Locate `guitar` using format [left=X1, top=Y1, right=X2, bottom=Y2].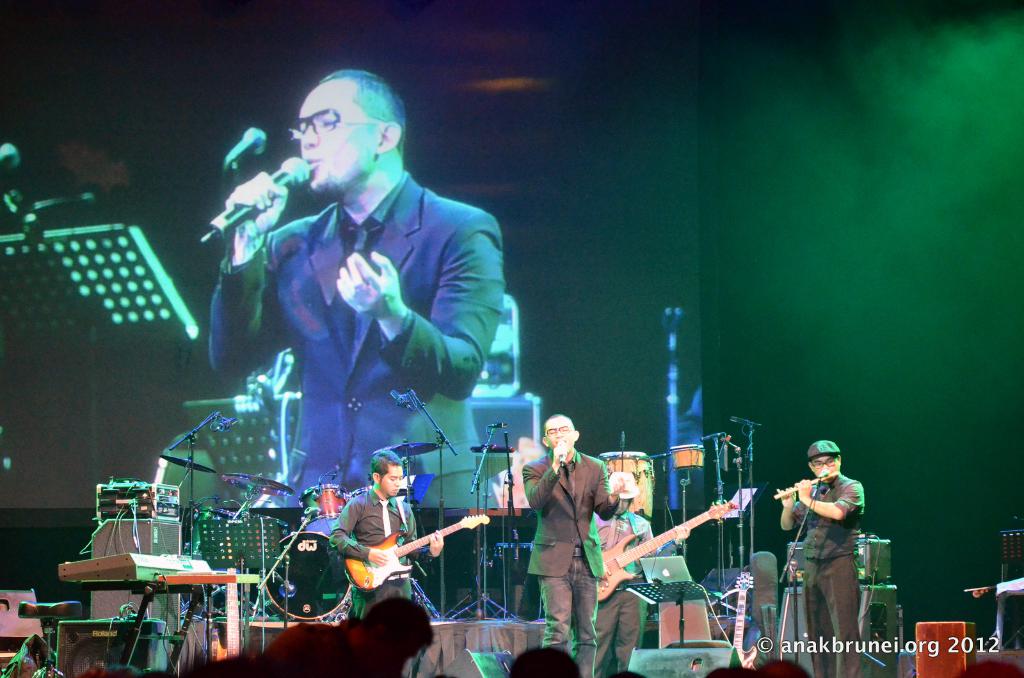
[left=596, top=497, right=735, bottom=601].
